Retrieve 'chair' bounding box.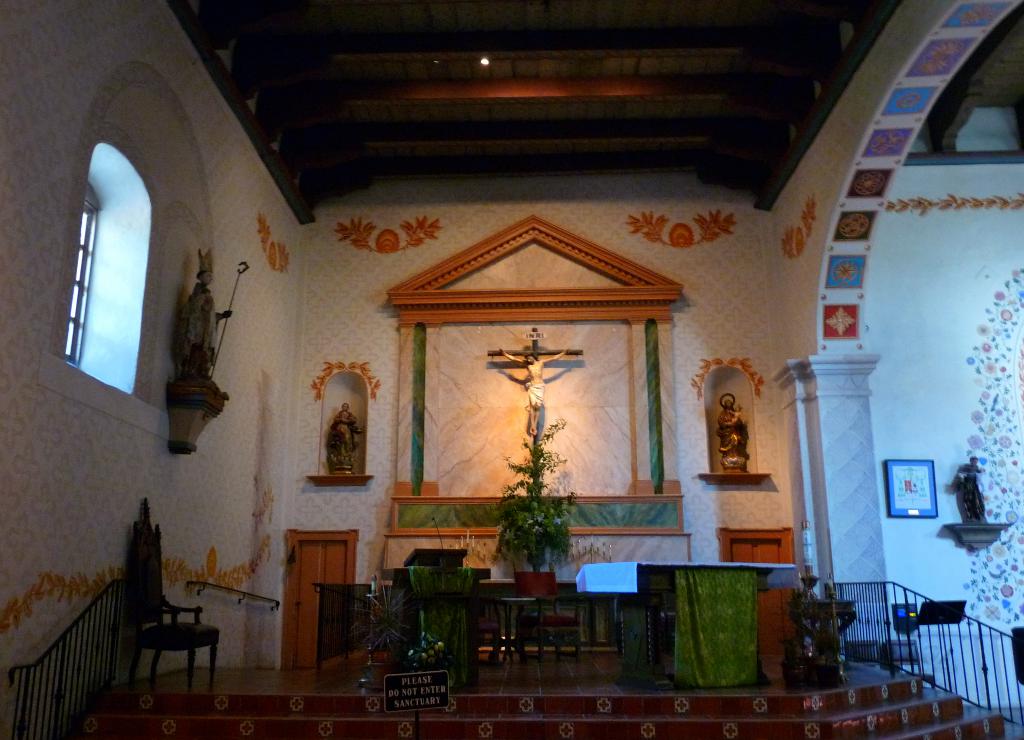
Bounding box: box=[123, 588, 211, 700].
